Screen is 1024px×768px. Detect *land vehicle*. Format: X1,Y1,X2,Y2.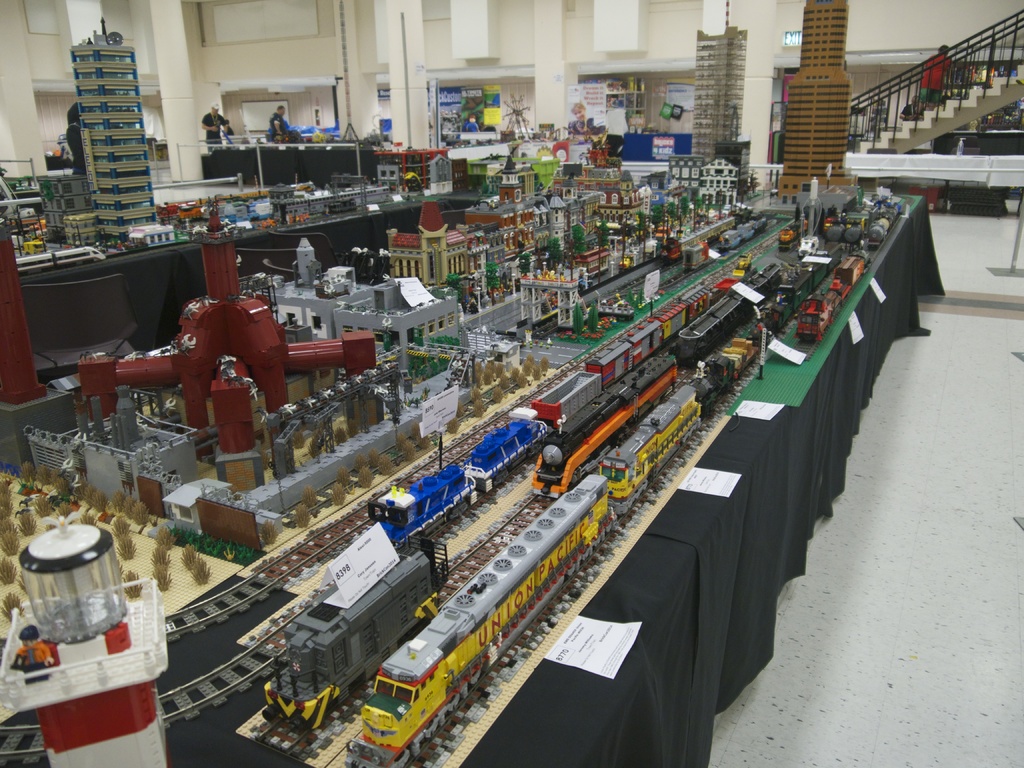
872,195,906,241.
